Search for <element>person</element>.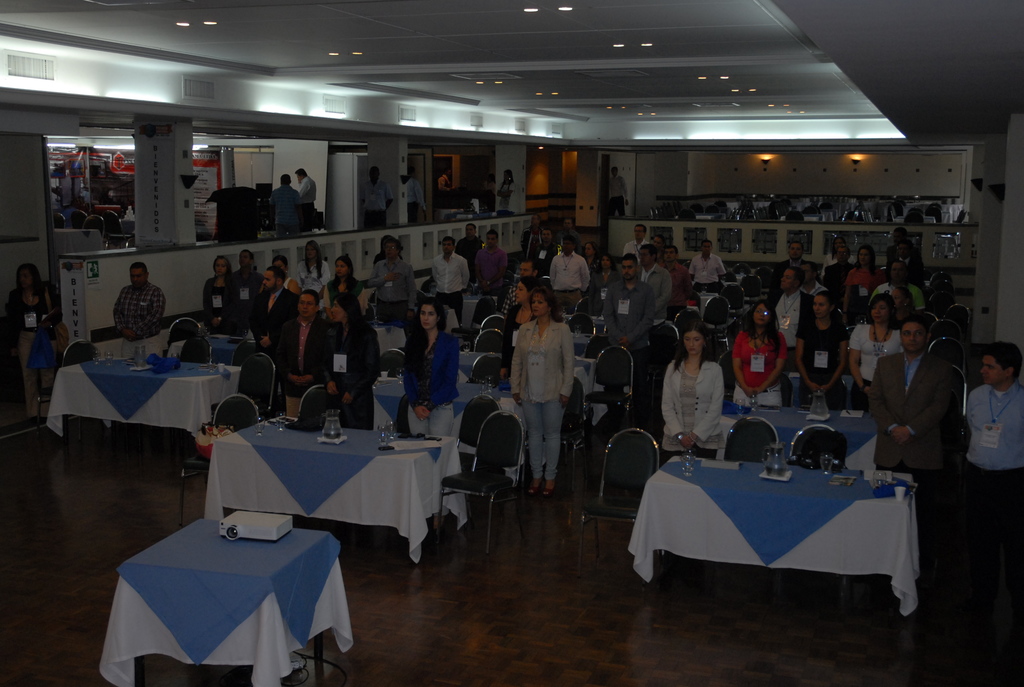
Found at bbox=(293, 170, 317, 219).
